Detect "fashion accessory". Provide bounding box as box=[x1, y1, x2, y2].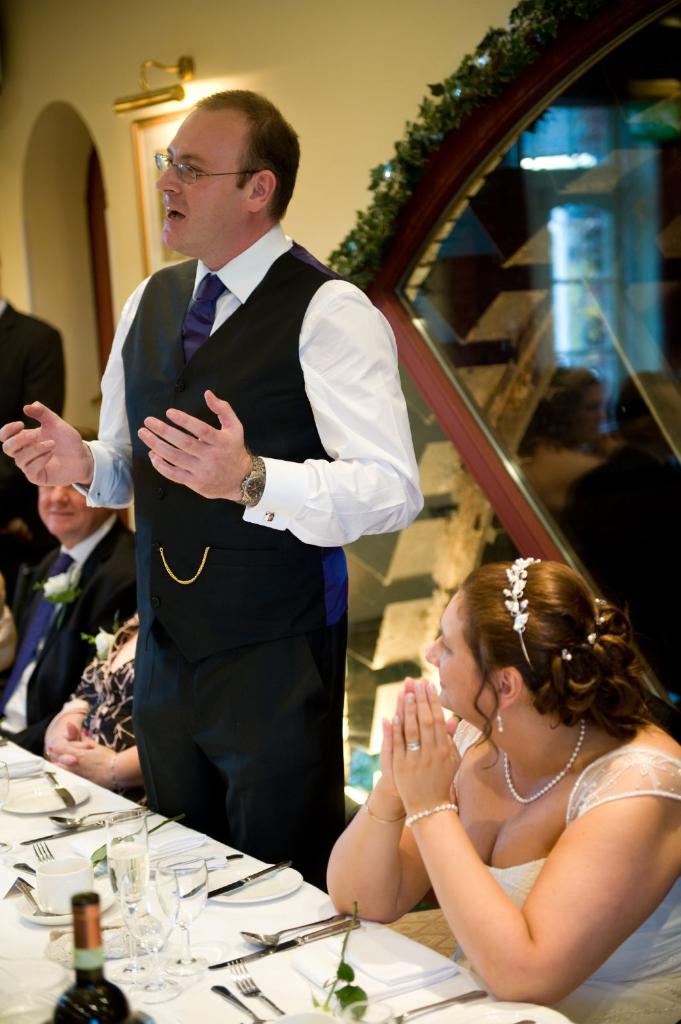
box=[491, 698, 505, 734].
